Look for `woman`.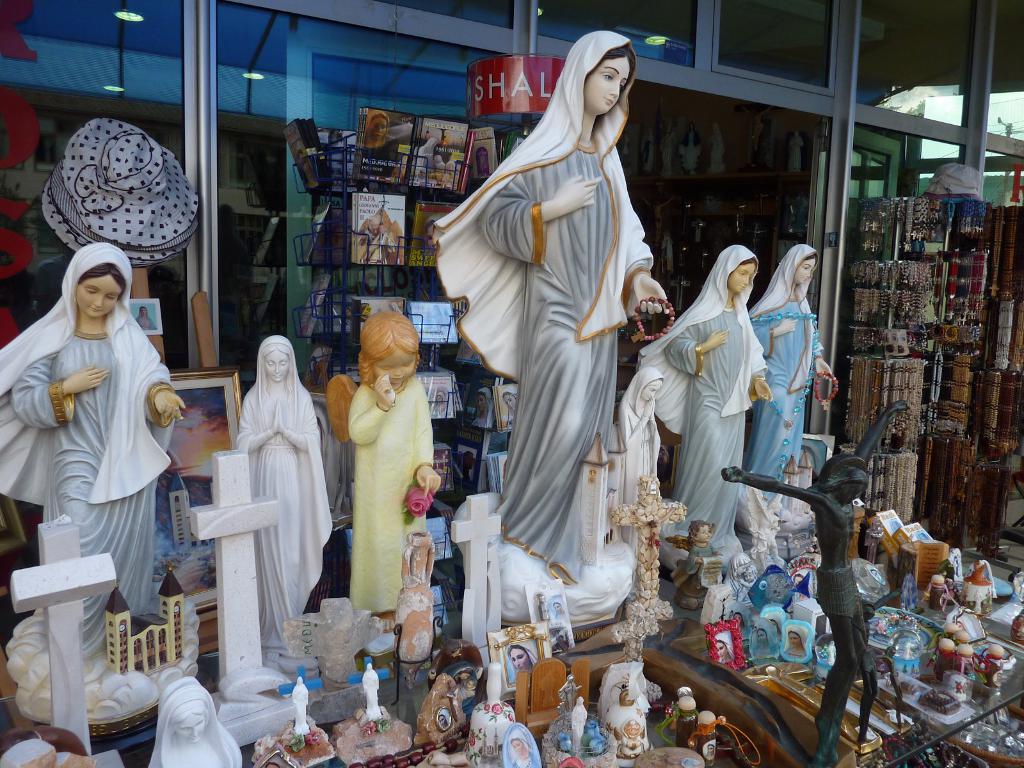
Found: {"left": 755, "top": 626, "right": 774, "bottom": 660}.
